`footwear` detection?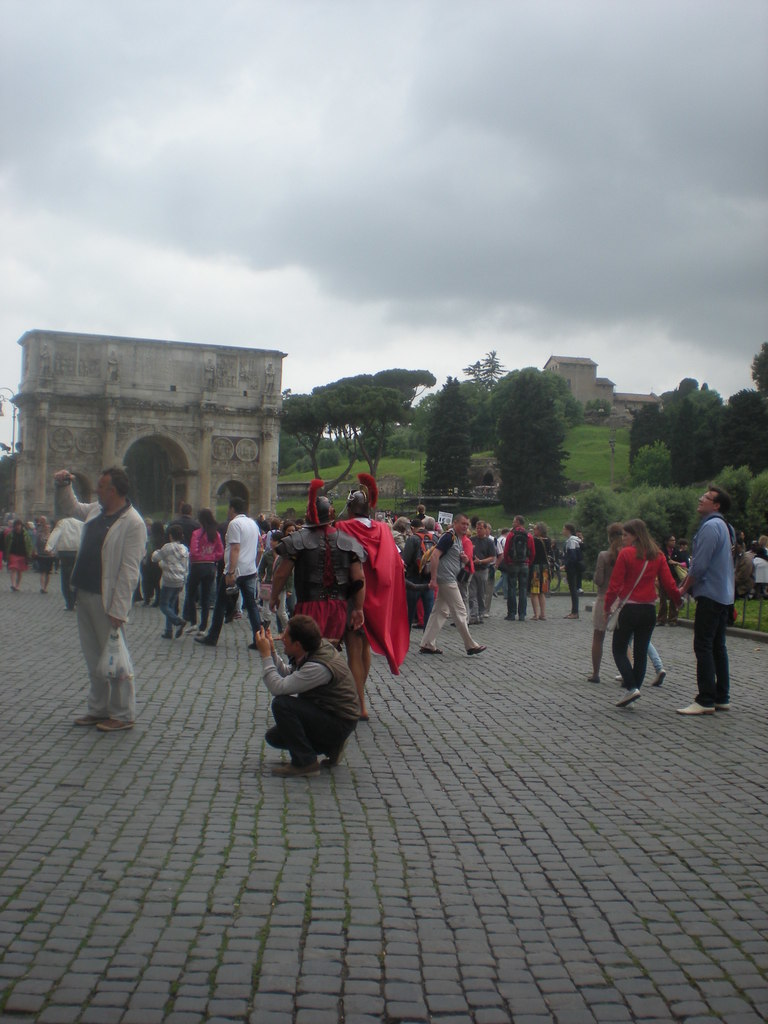
[230,608,248,620]
